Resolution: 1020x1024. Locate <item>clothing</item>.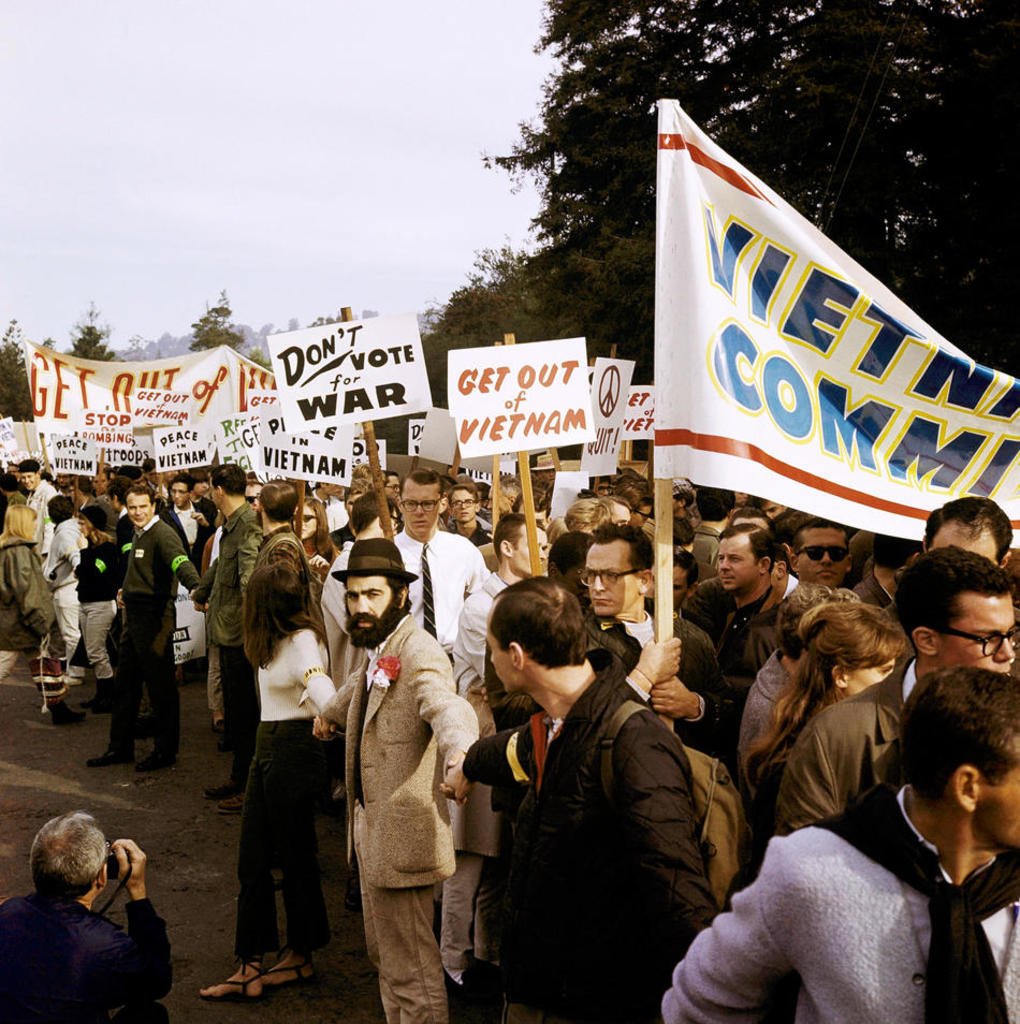
l=233, t=617, r=336, b=962.
